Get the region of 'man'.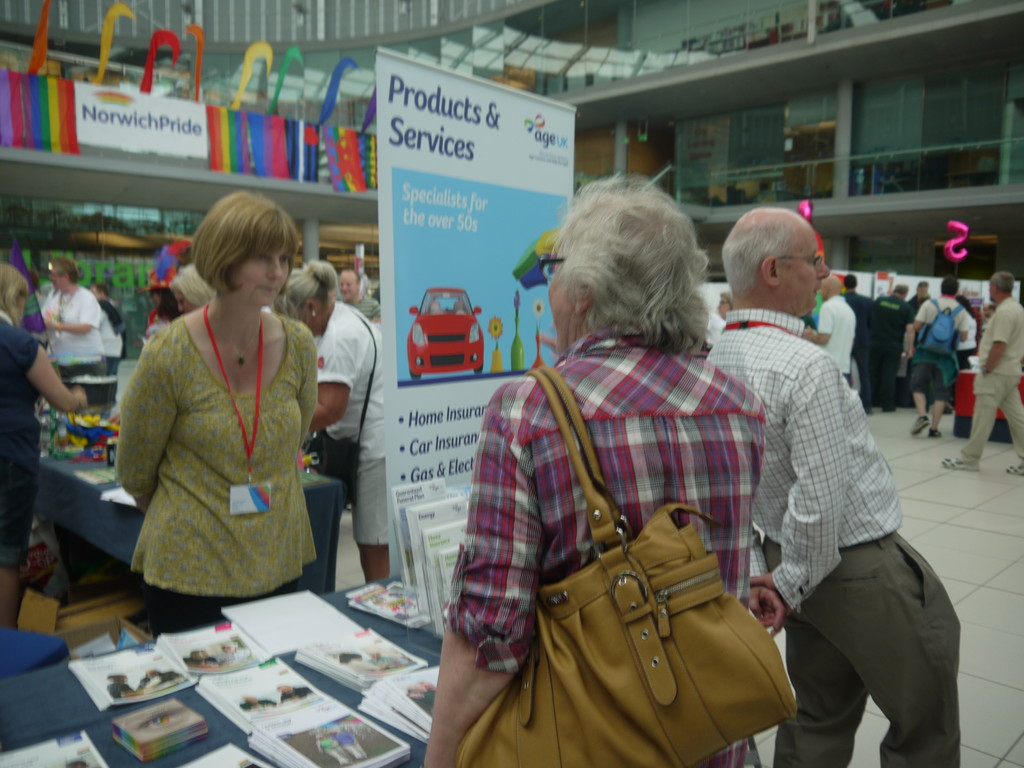
BBox(938, 270, 1023, 479).
